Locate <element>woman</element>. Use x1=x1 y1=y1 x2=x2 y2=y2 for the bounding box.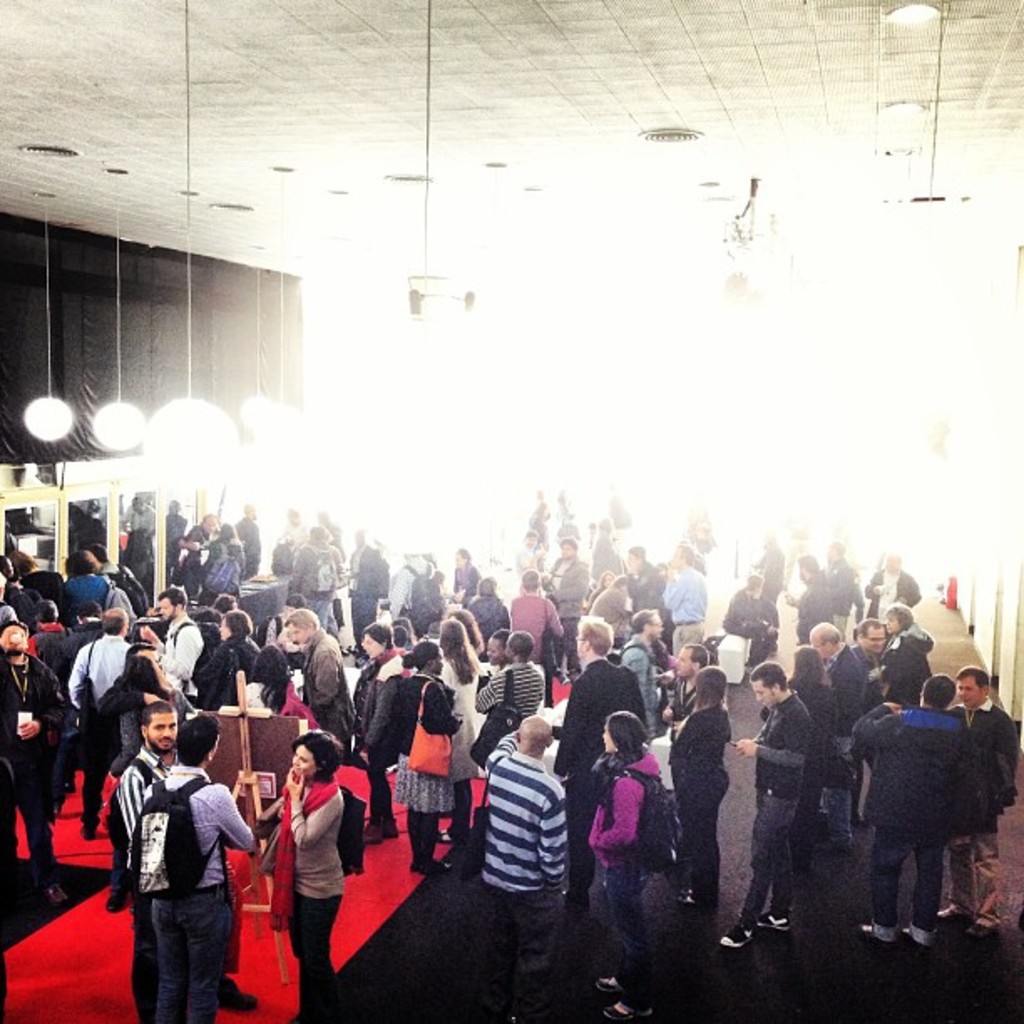
x1=241 y1=639 x2=303 y2=718.
